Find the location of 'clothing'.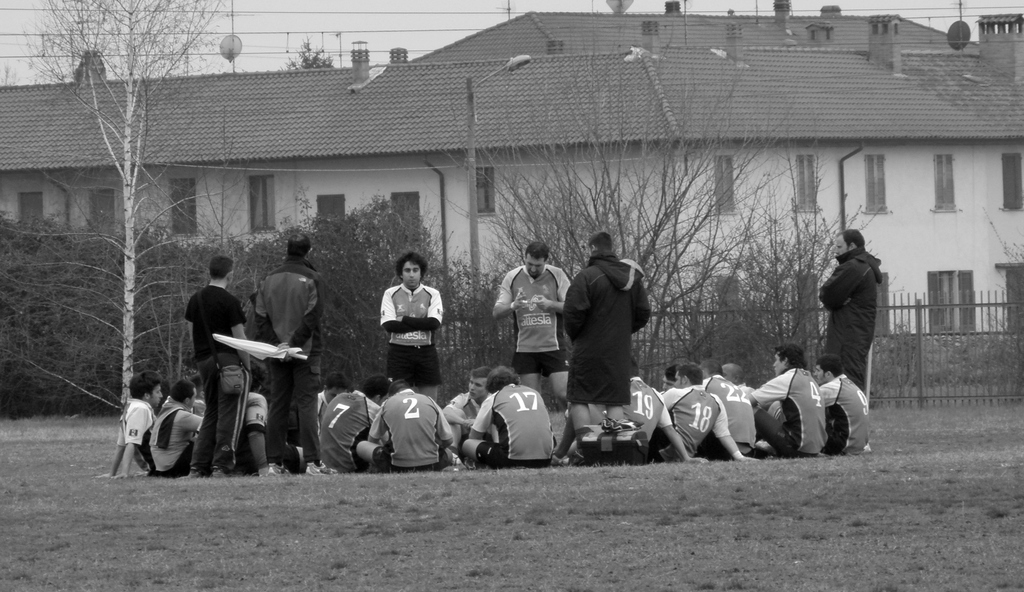
Location: crop(449, 391, 479, 456).
